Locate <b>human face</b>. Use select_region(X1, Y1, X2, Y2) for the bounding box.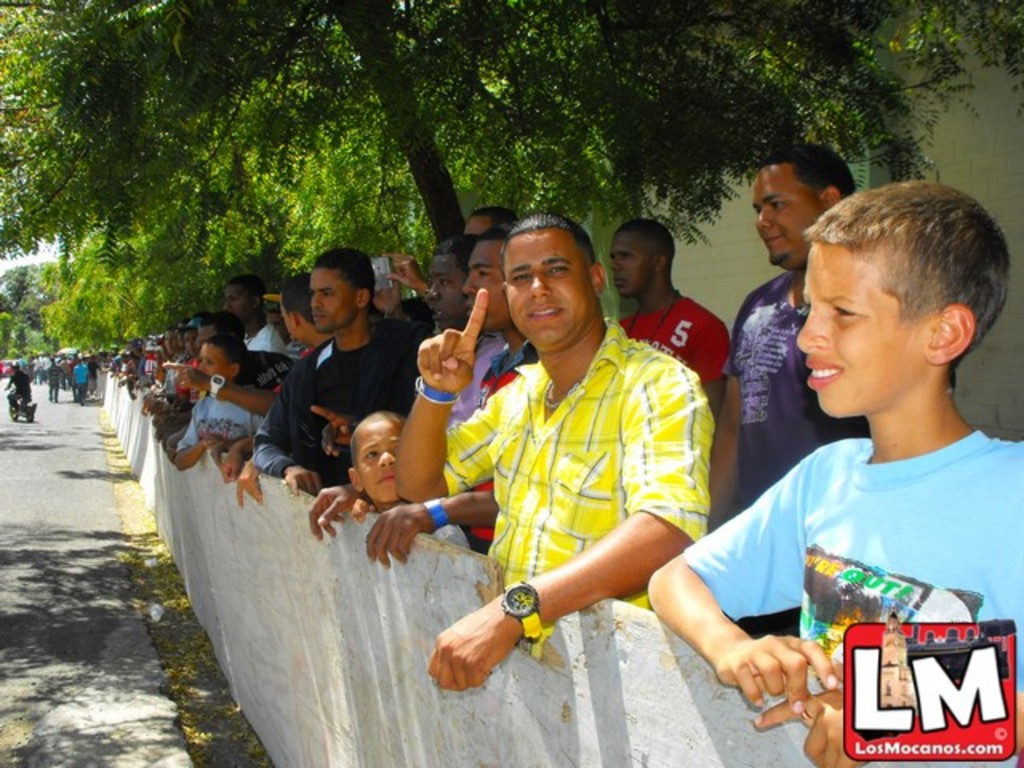
select_region(510, 232, 597, 344).
